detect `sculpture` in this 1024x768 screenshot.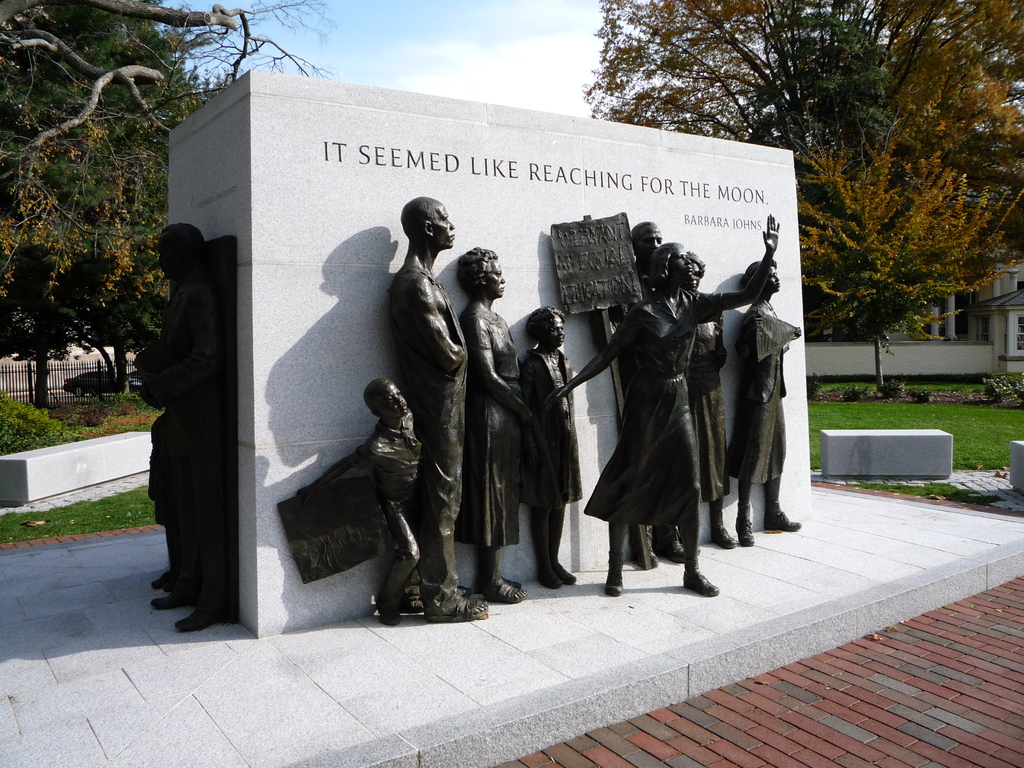
Detection: <bbox>150, 239, 239, 636</bbox>.
